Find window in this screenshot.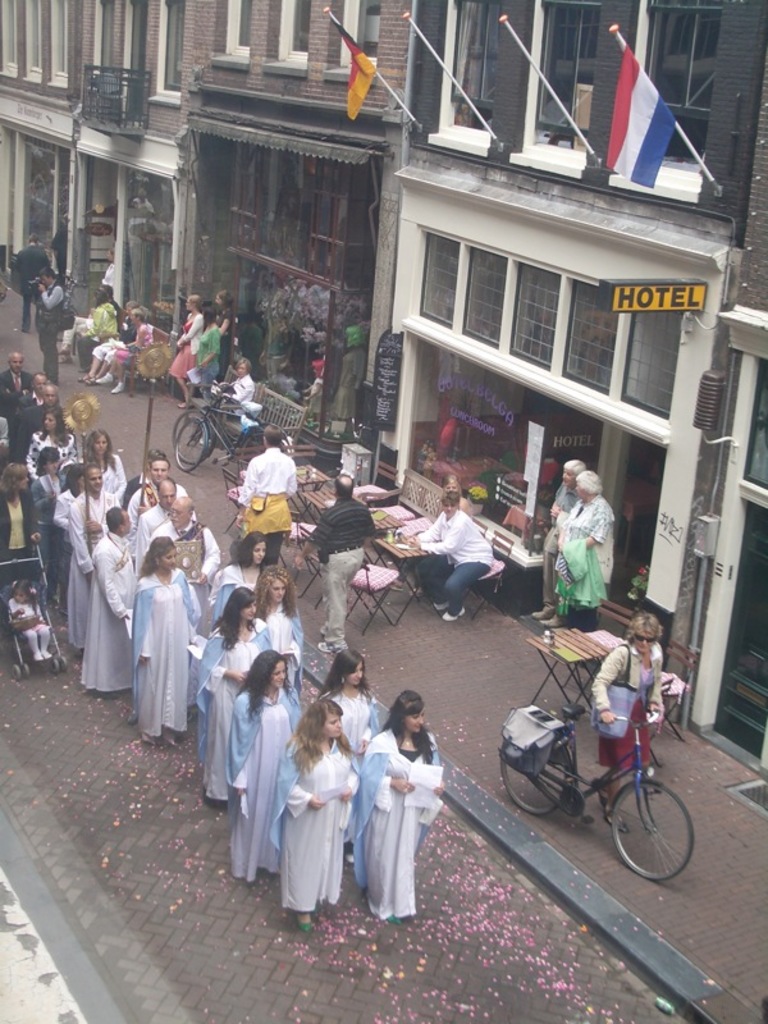
The bounding box for window is 261/0/312/77.
